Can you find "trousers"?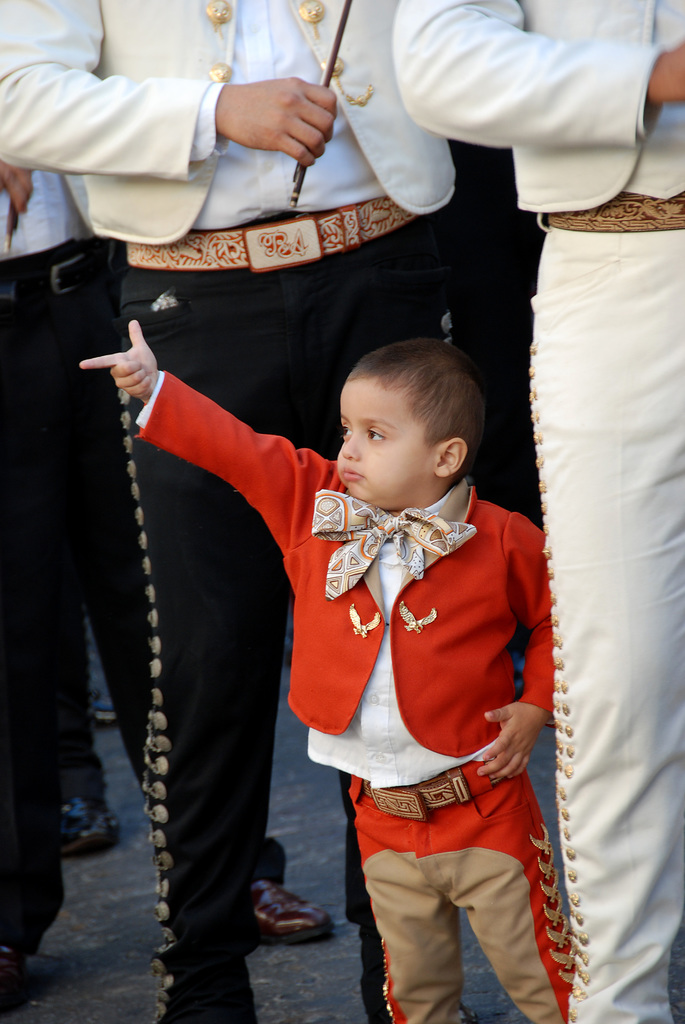
Yes, bounding box: rect(104, 204, 453, 1023).
